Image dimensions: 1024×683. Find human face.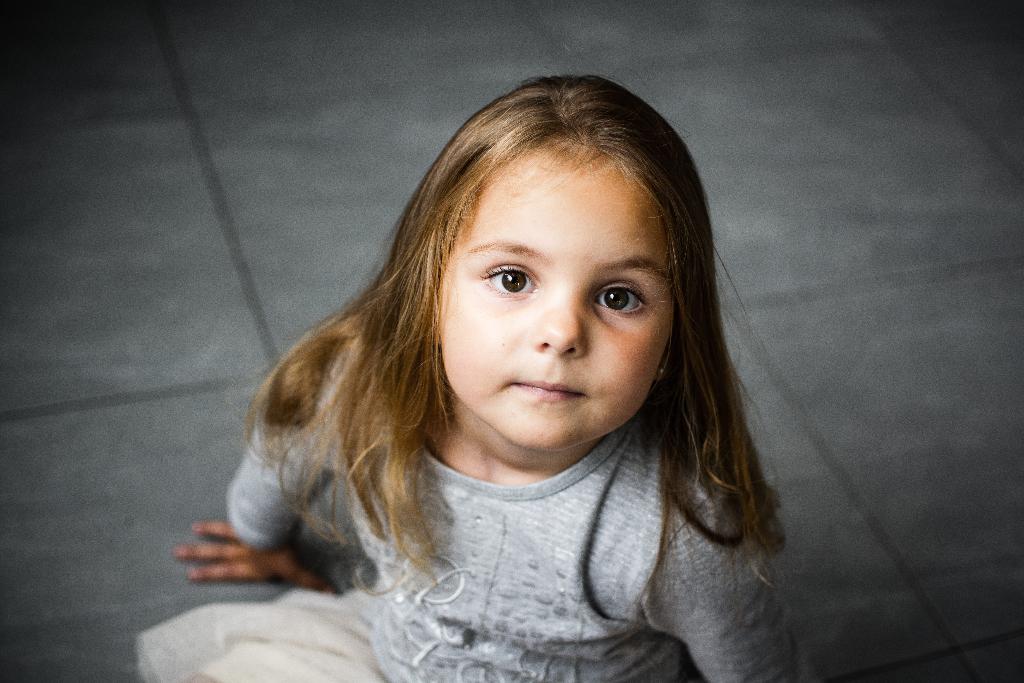
x1=434 y1=142 x2=661 y2=443.
